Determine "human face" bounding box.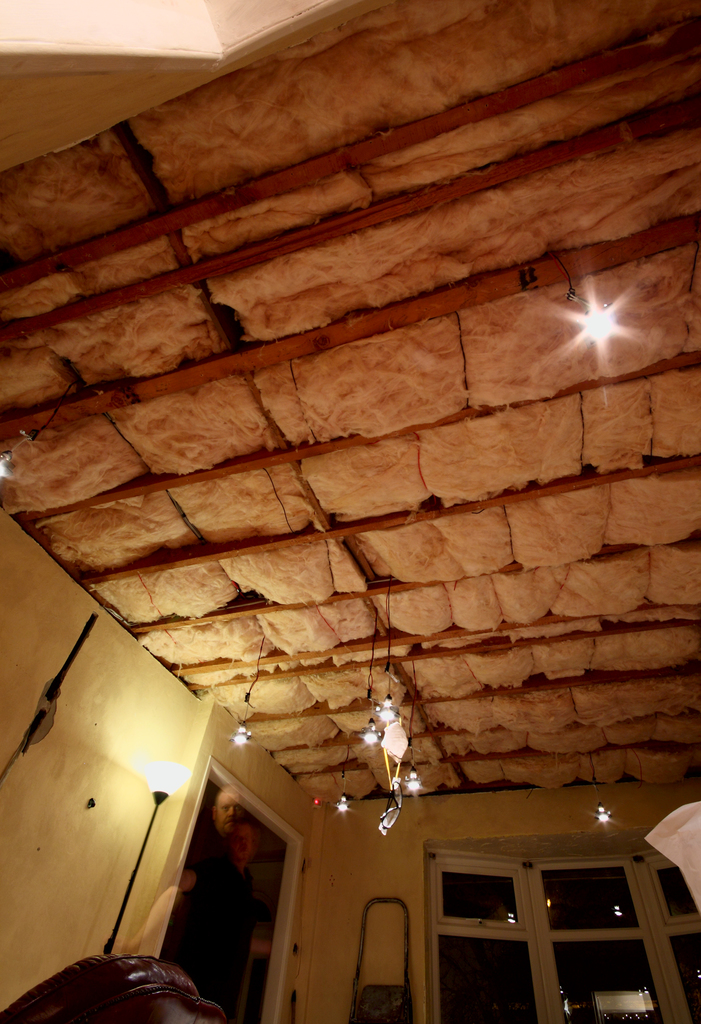
Determined: [214,794,239,841].
